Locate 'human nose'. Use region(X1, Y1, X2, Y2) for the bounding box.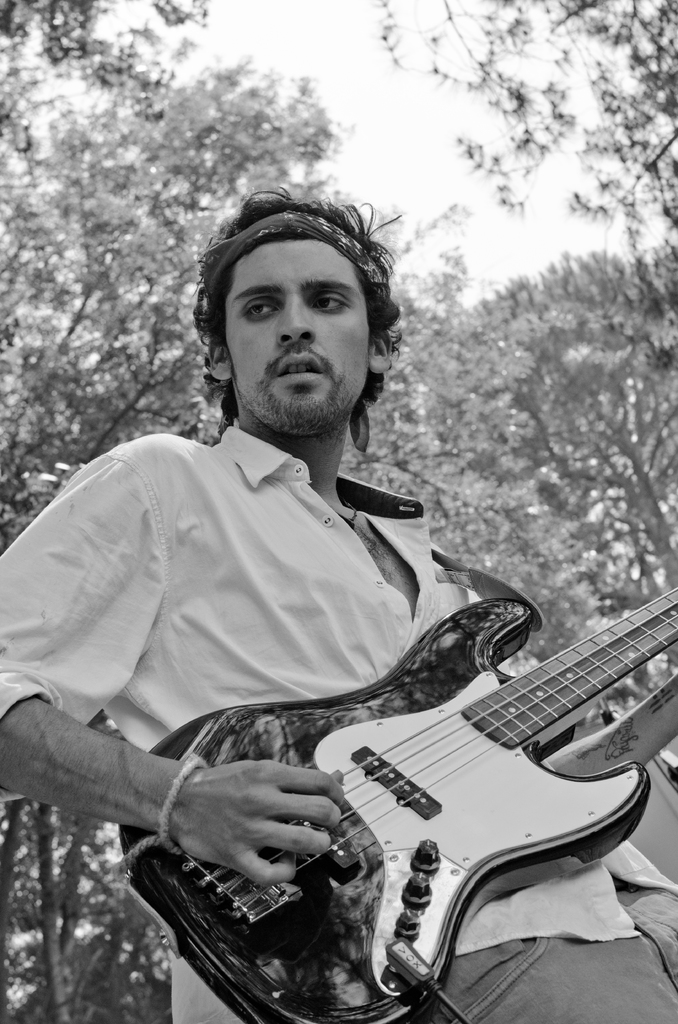
region(278, 294, 318, 344).
